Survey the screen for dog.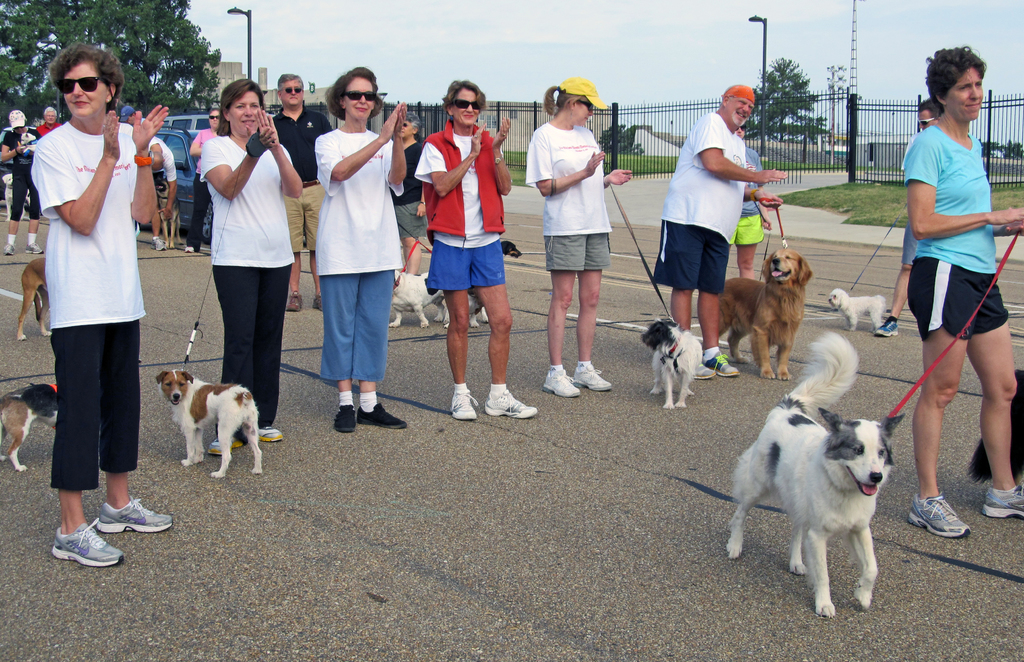
Survey found: bbox=(385, 269, 448, 331).
